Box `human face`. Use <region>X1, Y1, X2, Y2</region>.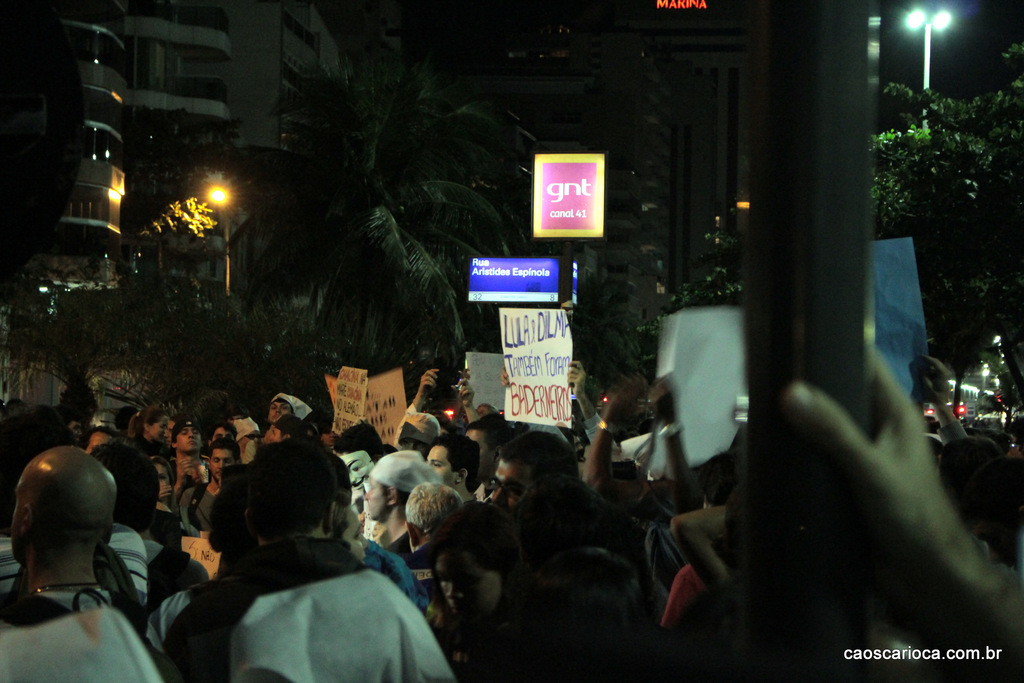
<region>149, 415, 166, 441</region>.
